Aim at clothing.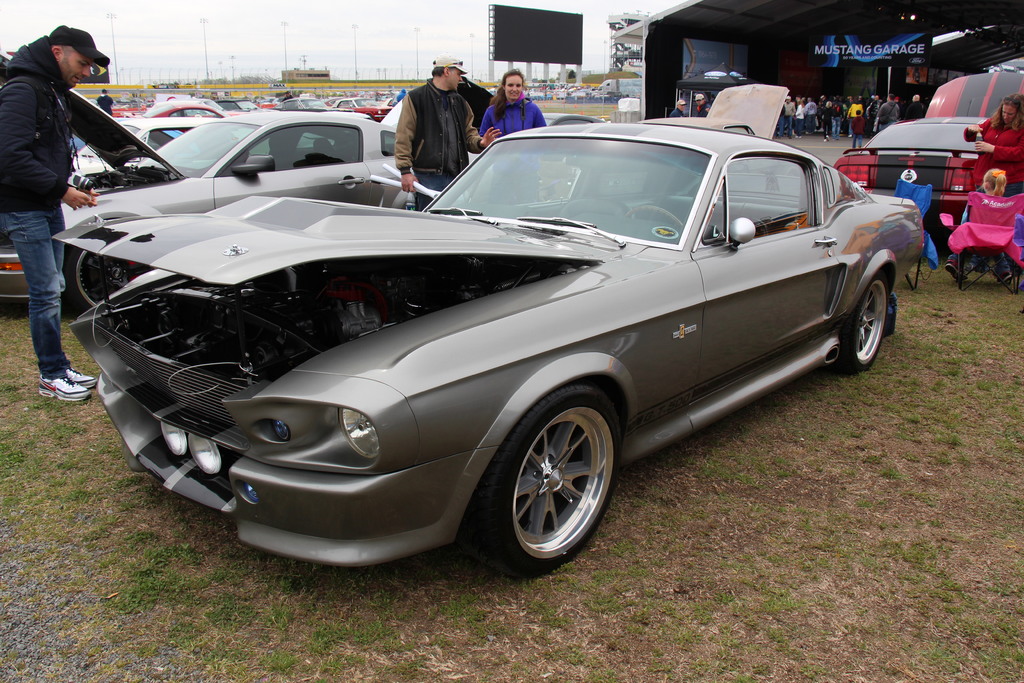
Aimed at {"left": 977, "top": 114, "right": 1023, "bottom": 177}.
